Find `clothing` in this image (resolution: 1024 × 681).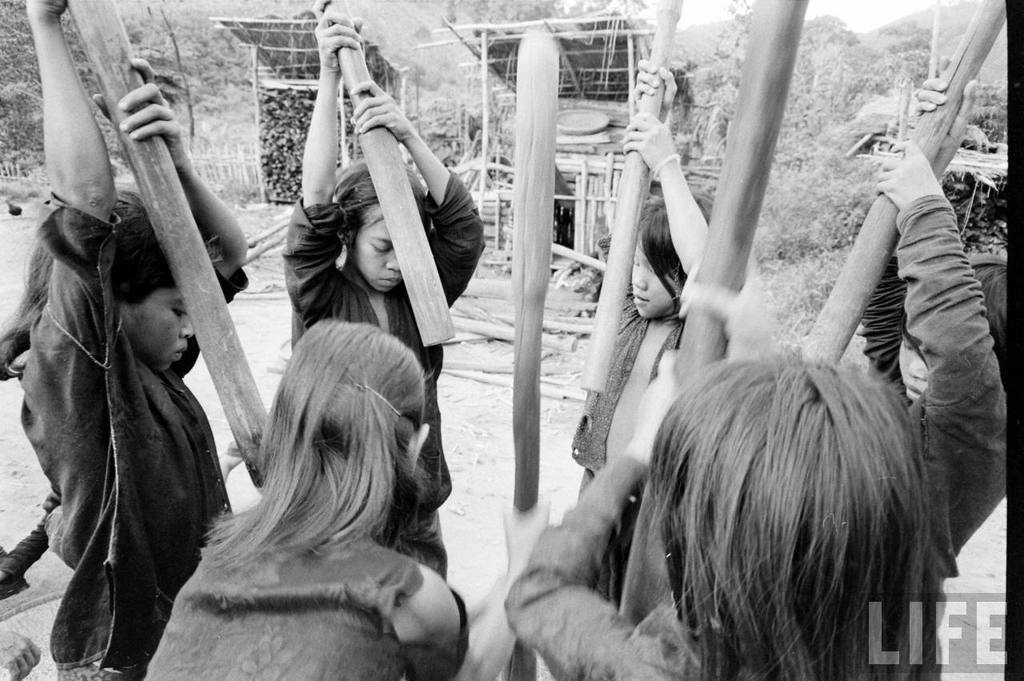
BBox(282, 174, 485, 499).
